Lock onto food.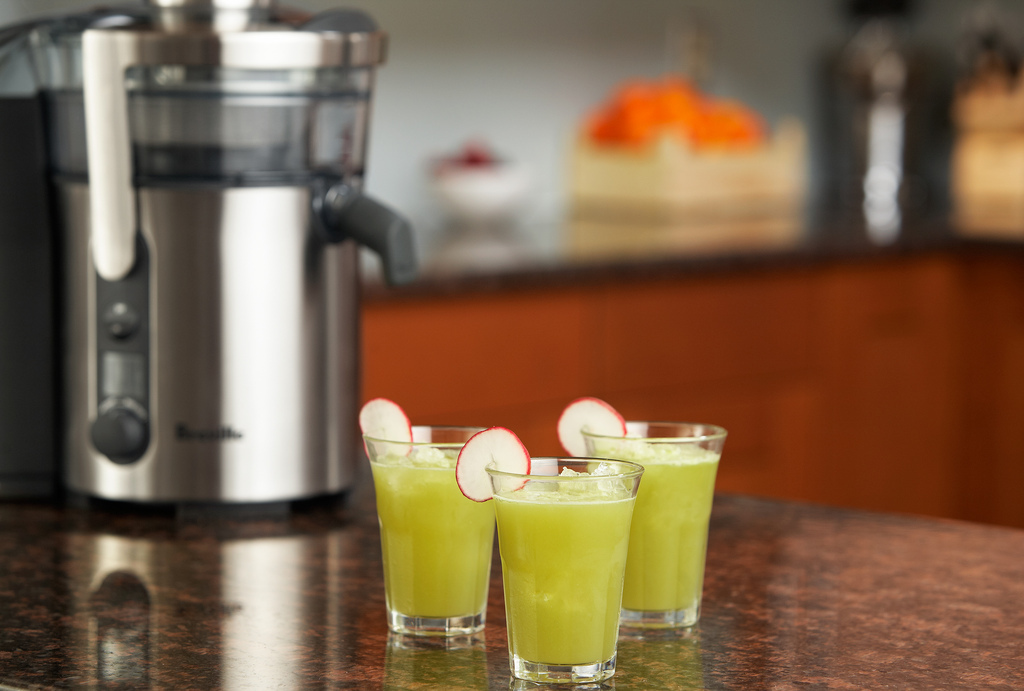
Locked: [454, 423, 534, 506].
